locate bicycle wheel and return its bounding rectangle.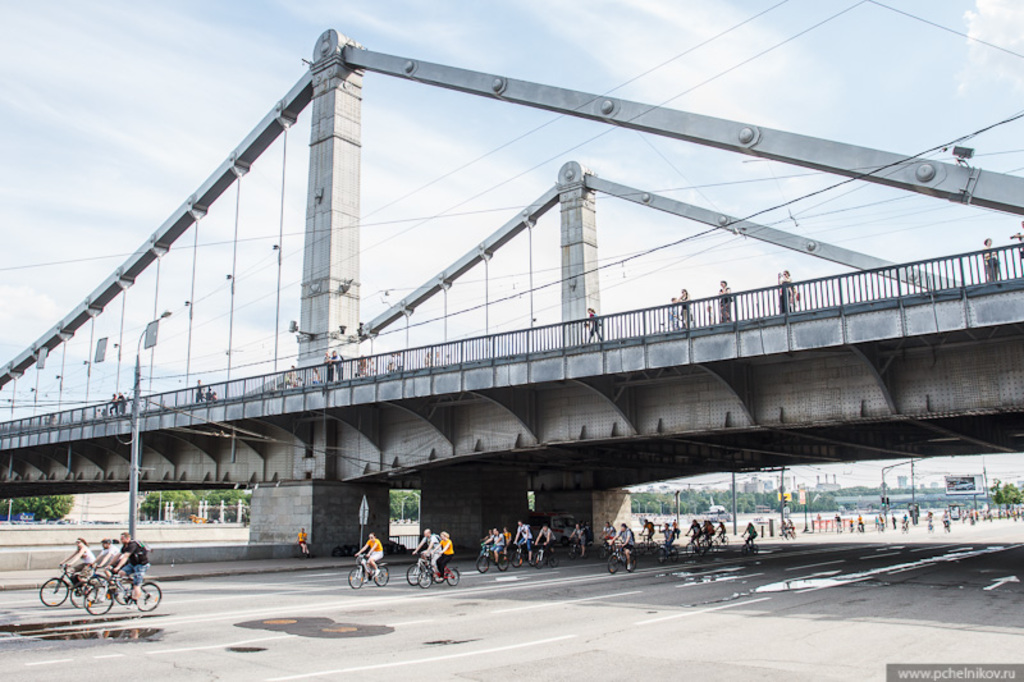
bbox(372, 564, 393, 586).
